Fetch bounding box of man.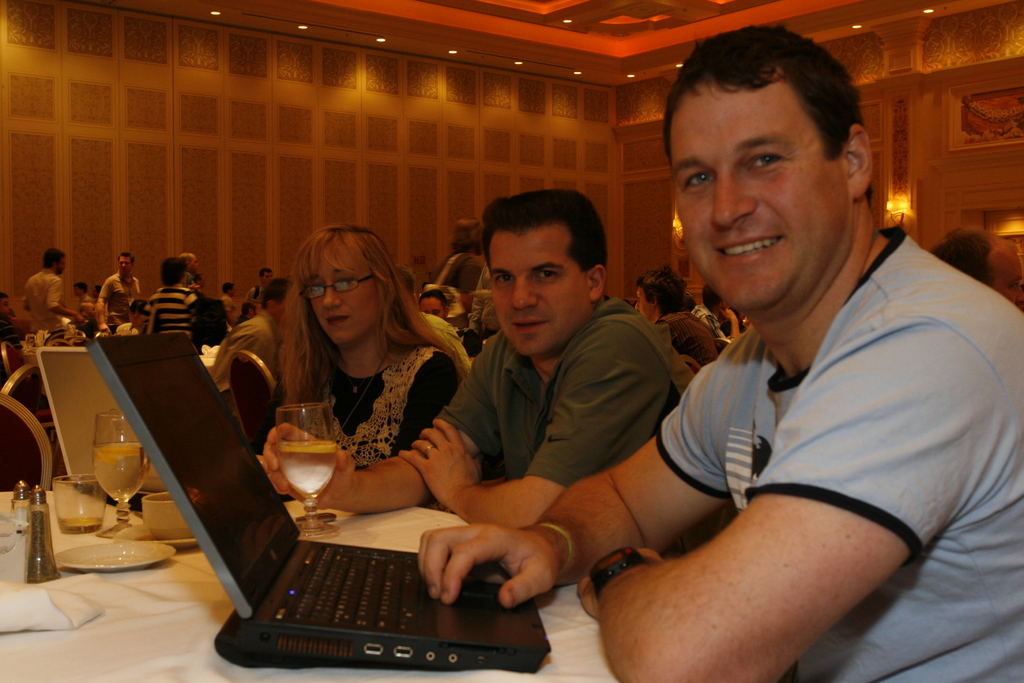
Bbox: <region>929, 225, 1023, 313</region>.
